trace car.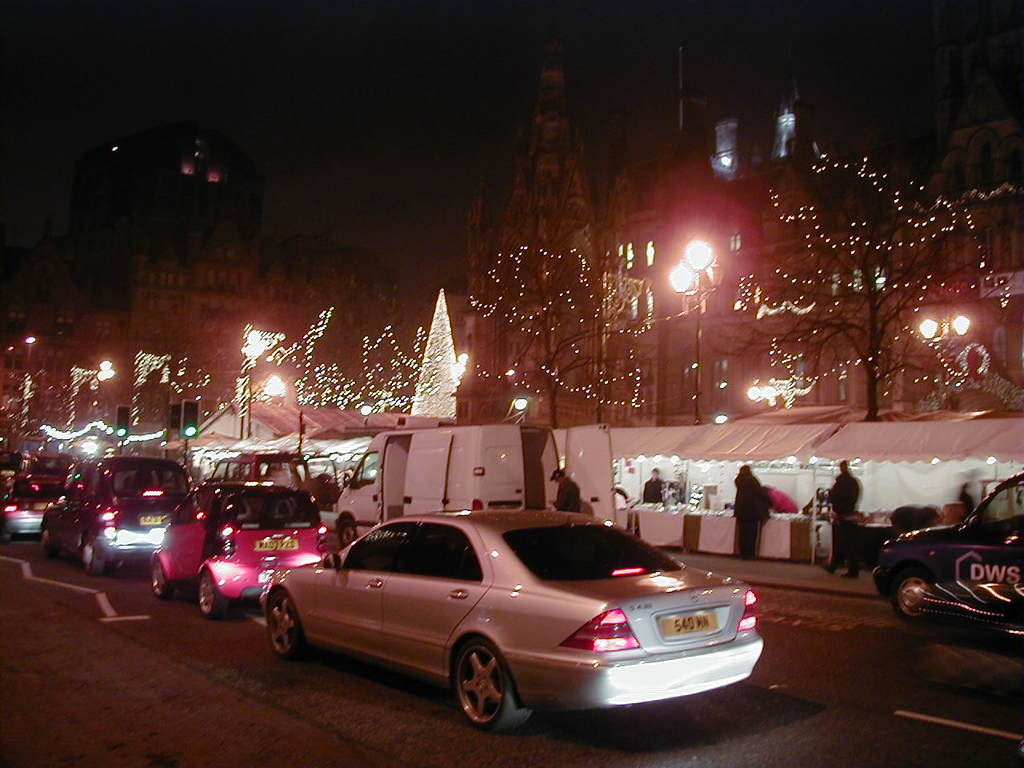
Traced to 0, 474, 64, 534.
